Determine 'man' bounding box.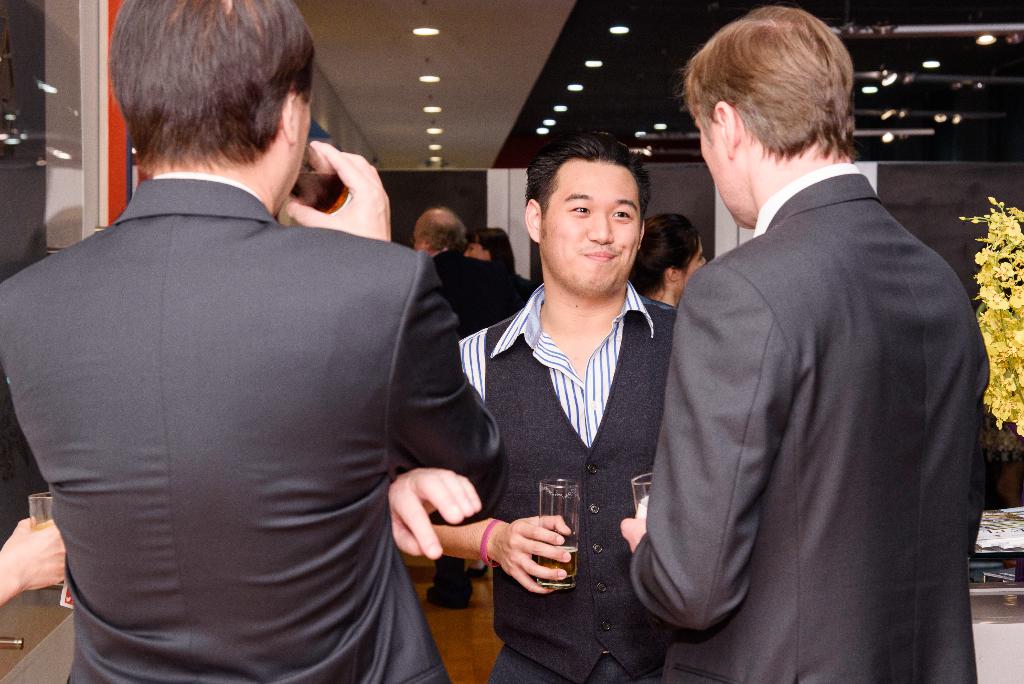
Determined: locate(609, 0, 1000, 683).
